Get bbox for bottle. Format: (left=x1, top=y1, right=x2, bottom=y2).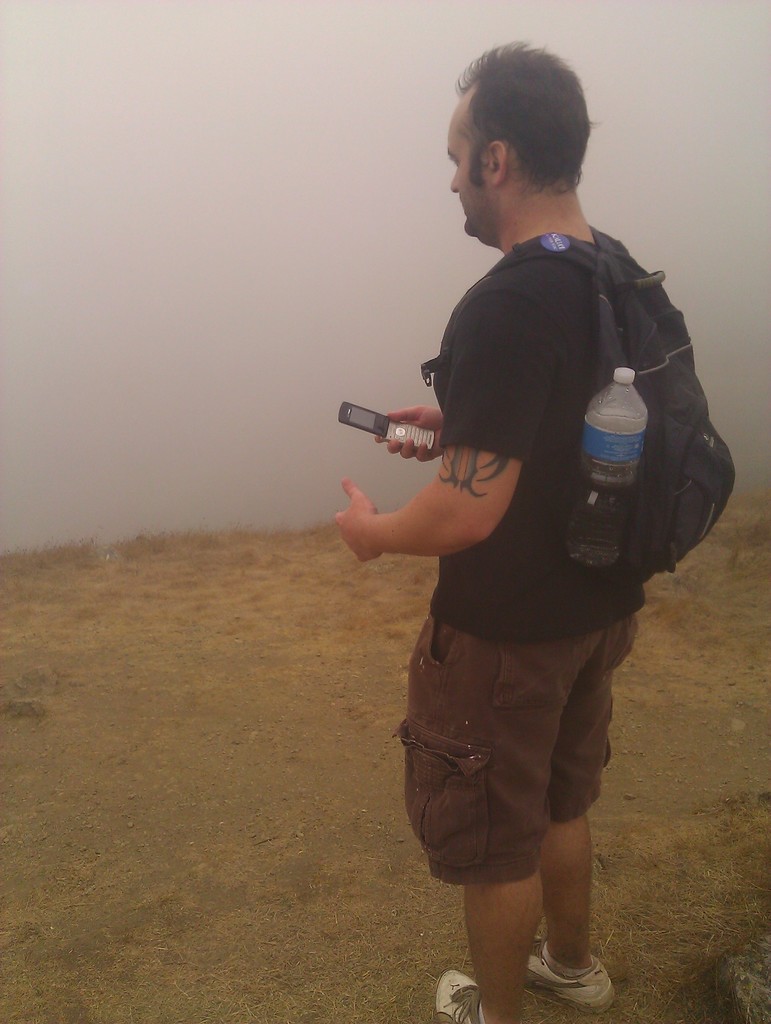
(left=566, top=367, right=645, bottom=573).
